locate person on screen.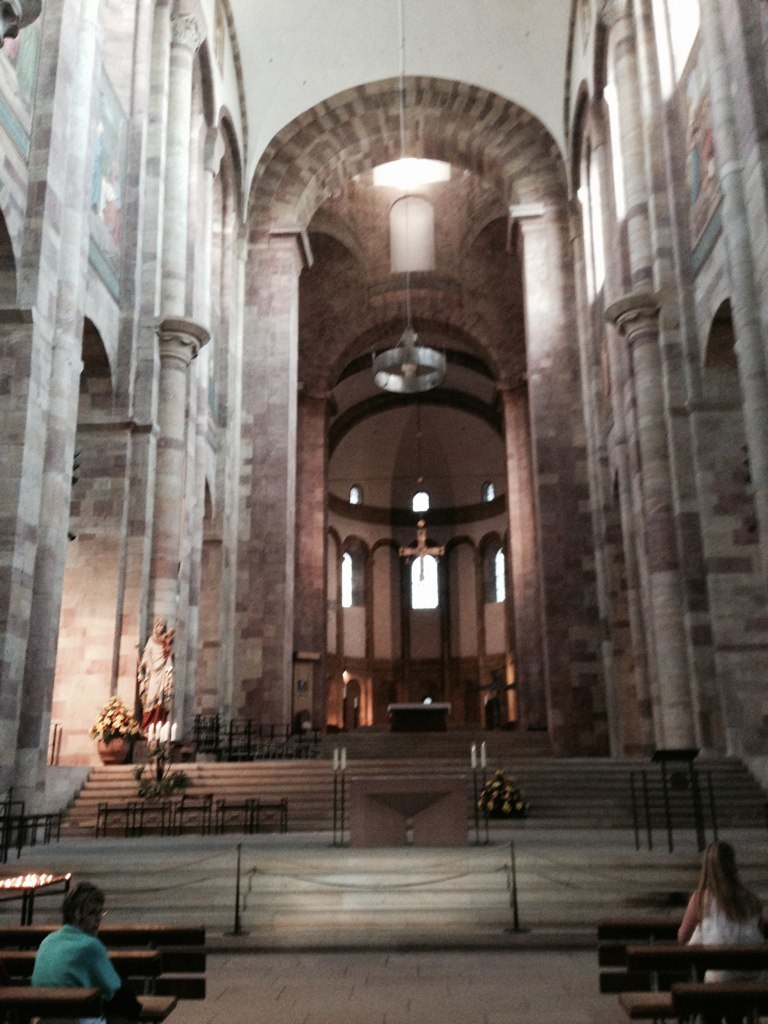
On screen at bbox=[677, 838, 767, 1001].
